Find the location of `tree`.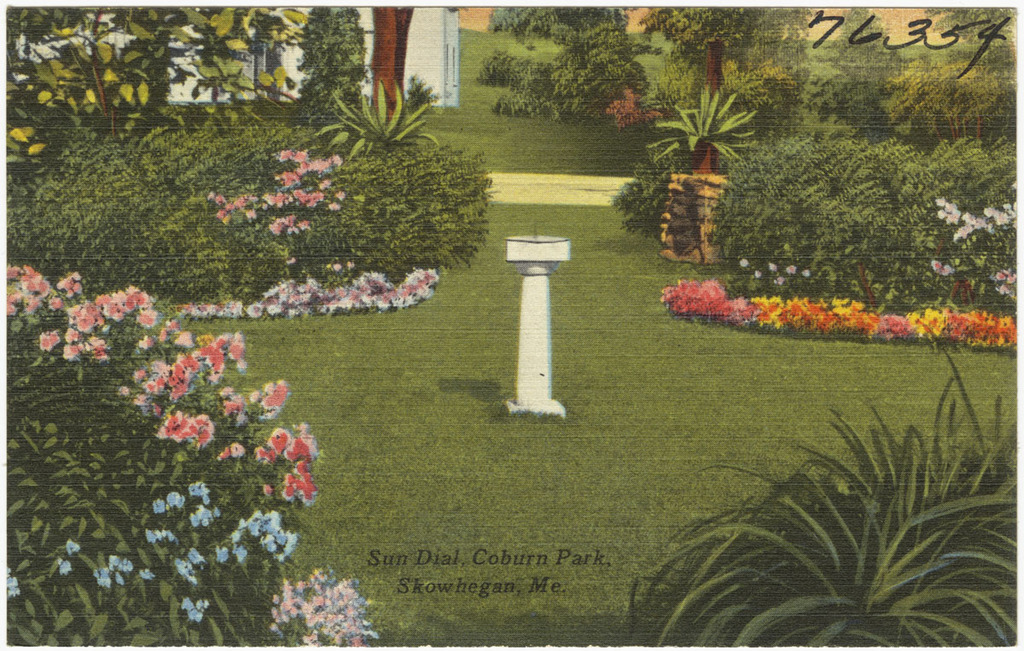
Location: box=[470, 0, 660, 125].
